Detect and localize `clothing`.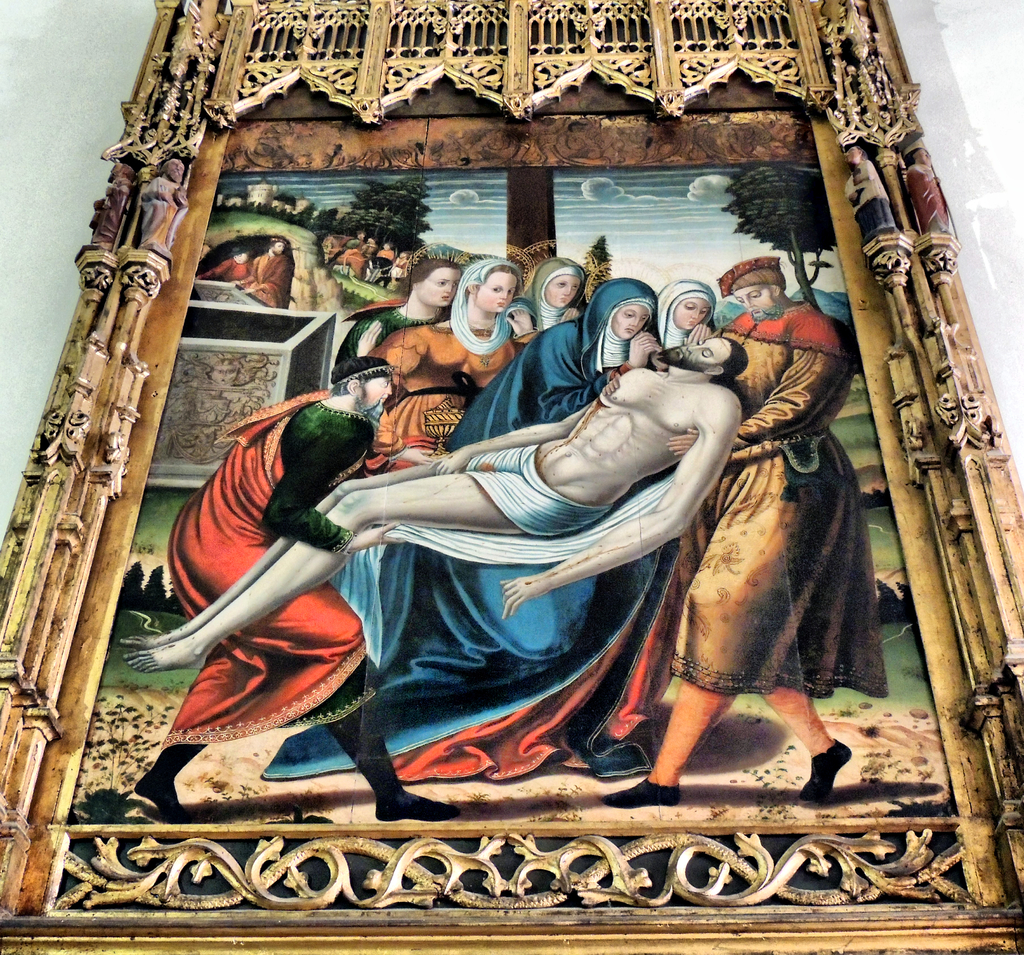
Localized at x1=364, y1=420, x2=700, y2=621.
